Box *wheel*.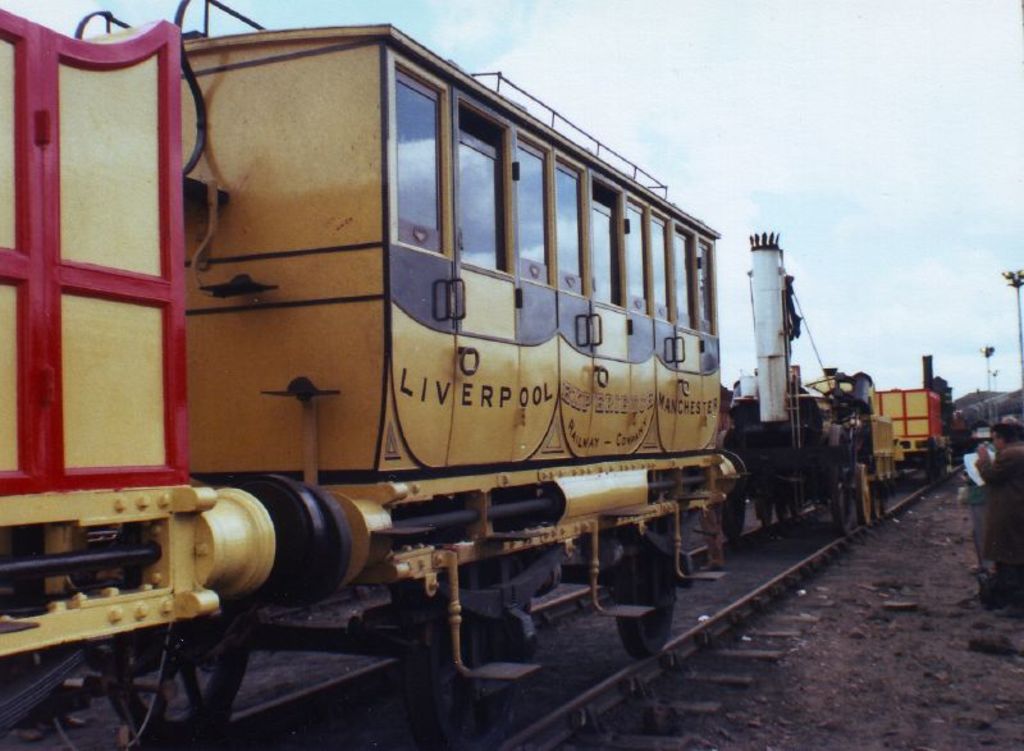
locate(411, 617, 489, 750).
